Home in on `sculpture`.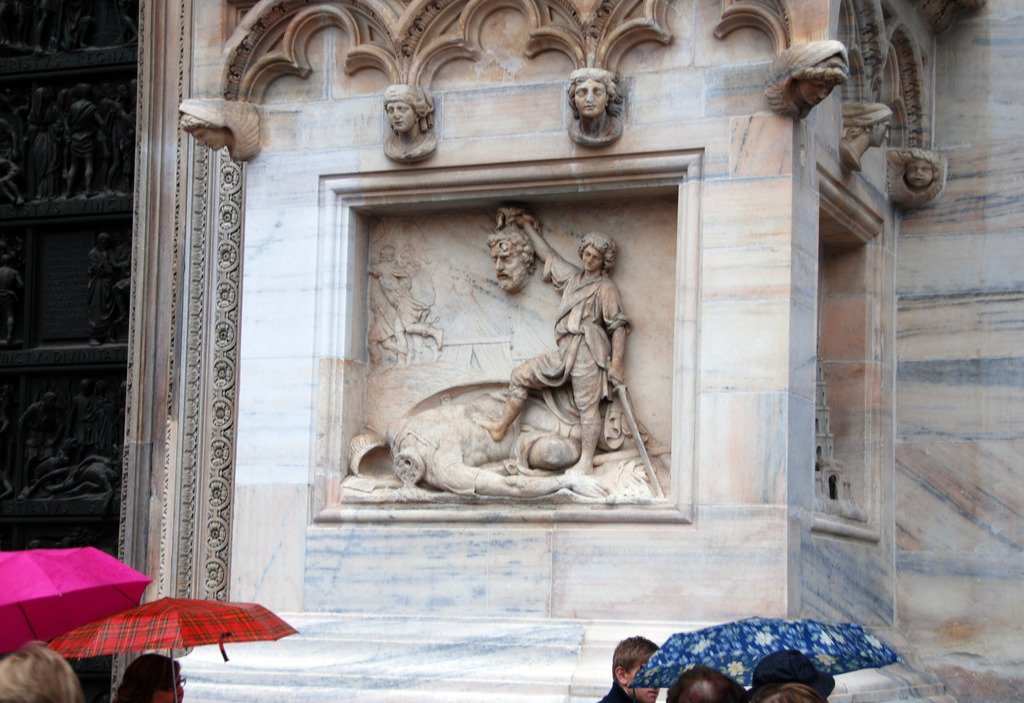
Homed in at (left=472, top=206, right=627, bottom=480).
